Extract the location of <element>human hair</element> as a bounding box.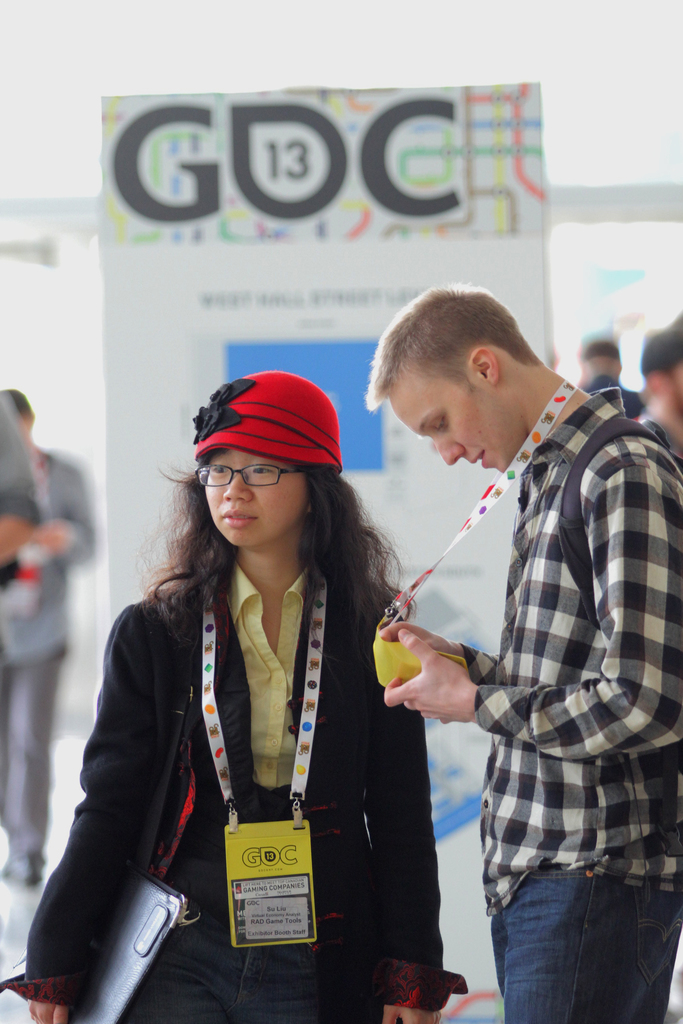
(160, 391, 375, 700).
